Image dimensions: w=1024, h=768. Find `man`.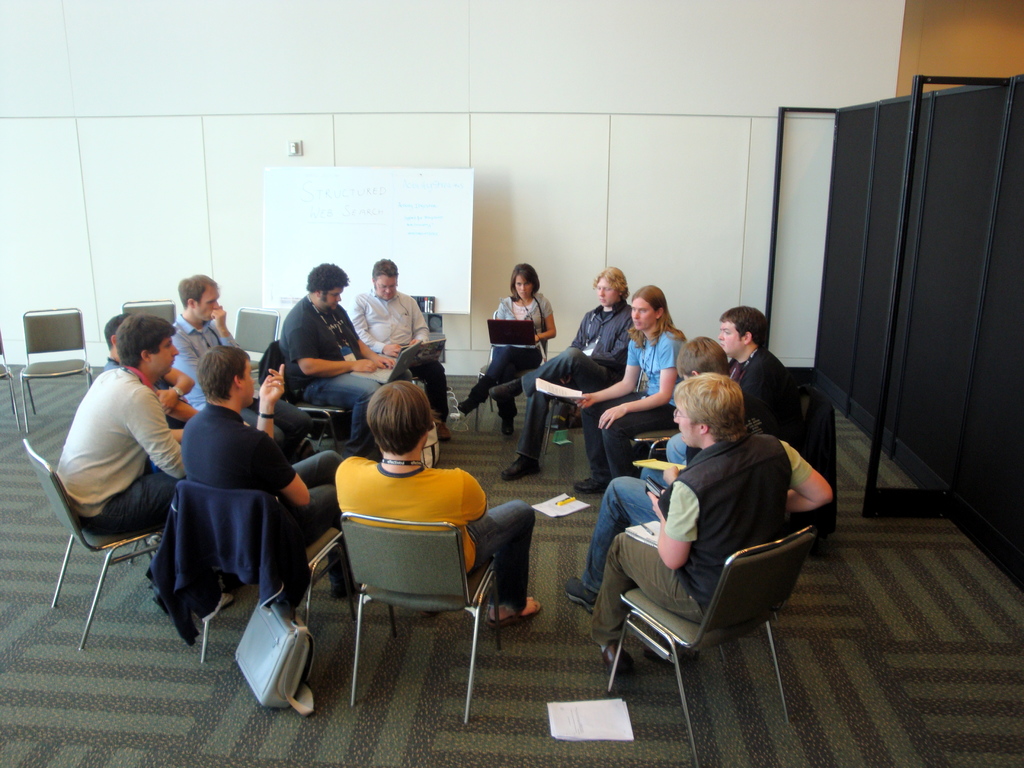
[660,311,820,478].
